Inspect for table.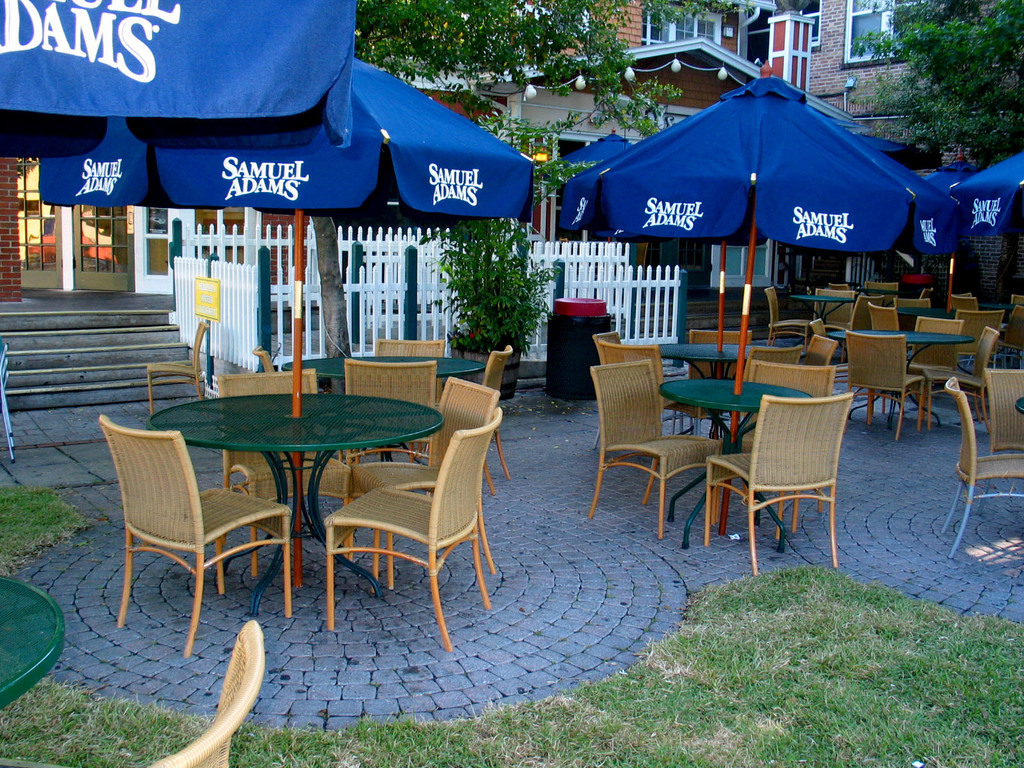
Inspection: 0:573:69:709.
